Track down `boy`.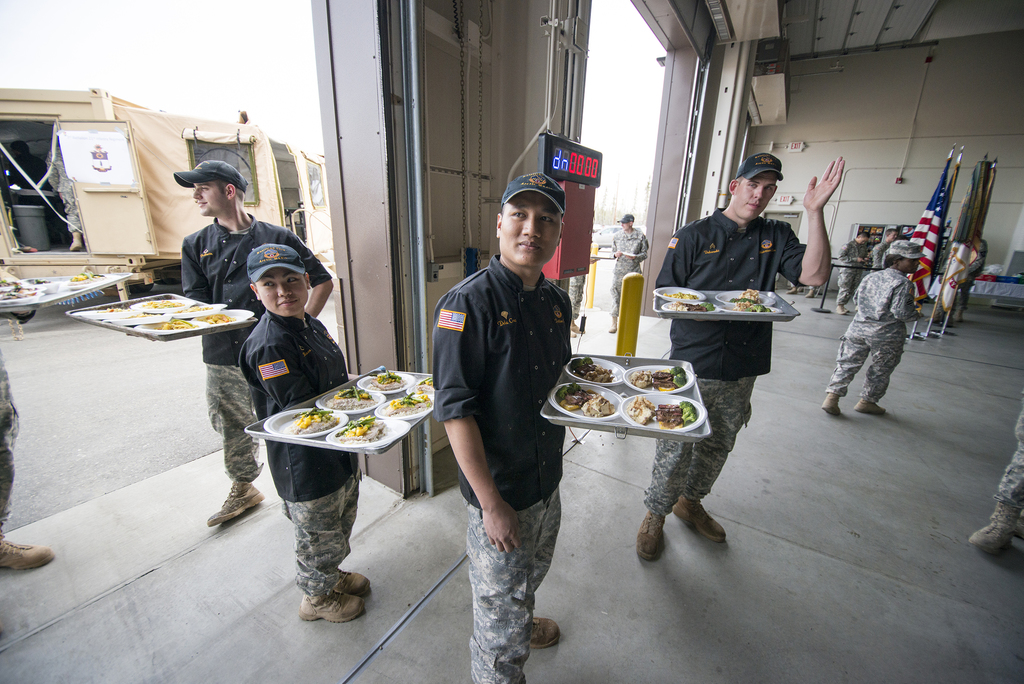
Tracked to BBox(430, 170, 572, 683).
